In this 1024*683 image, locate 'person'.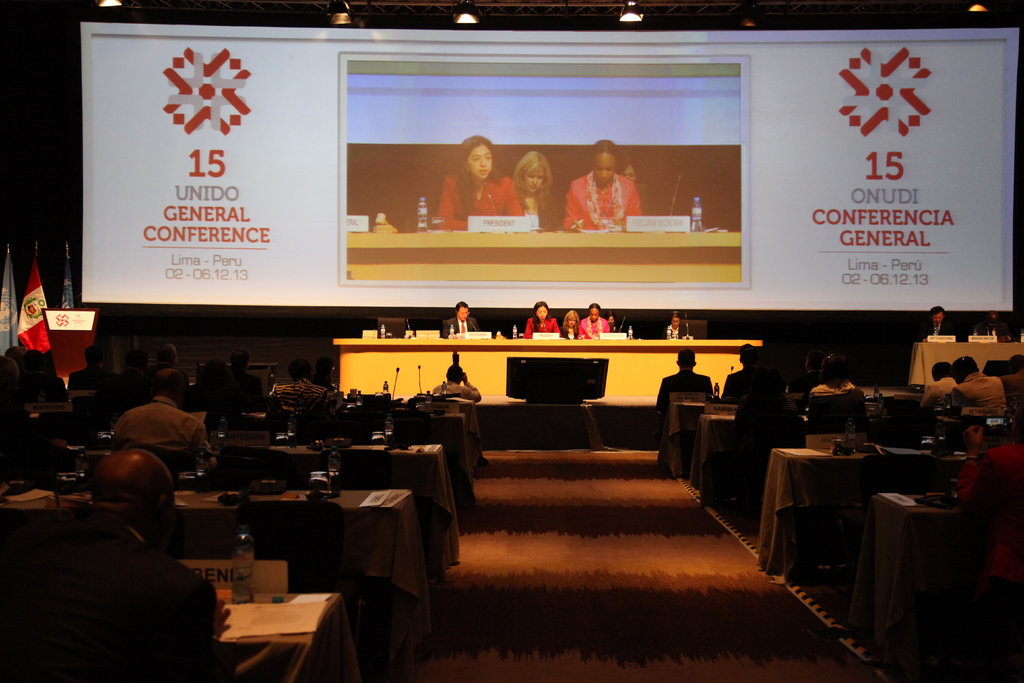
Bounding box: box=[922, 353, 958, 408].
